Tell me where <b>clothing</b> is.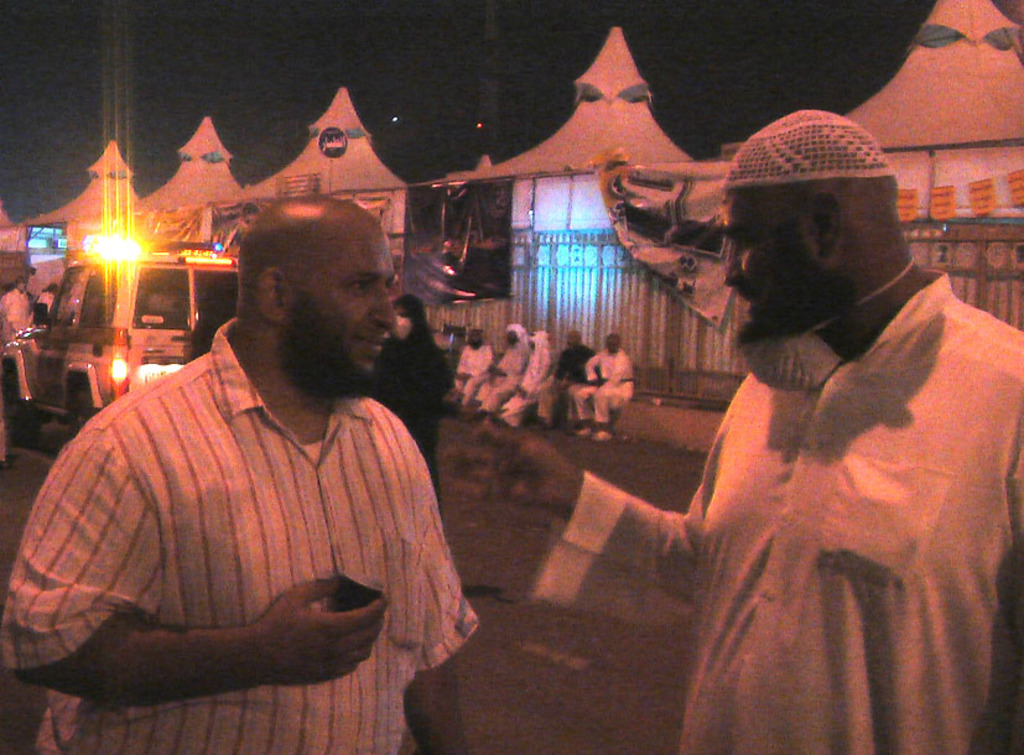
<b>clothing</b> is at [531,343,602,418].
